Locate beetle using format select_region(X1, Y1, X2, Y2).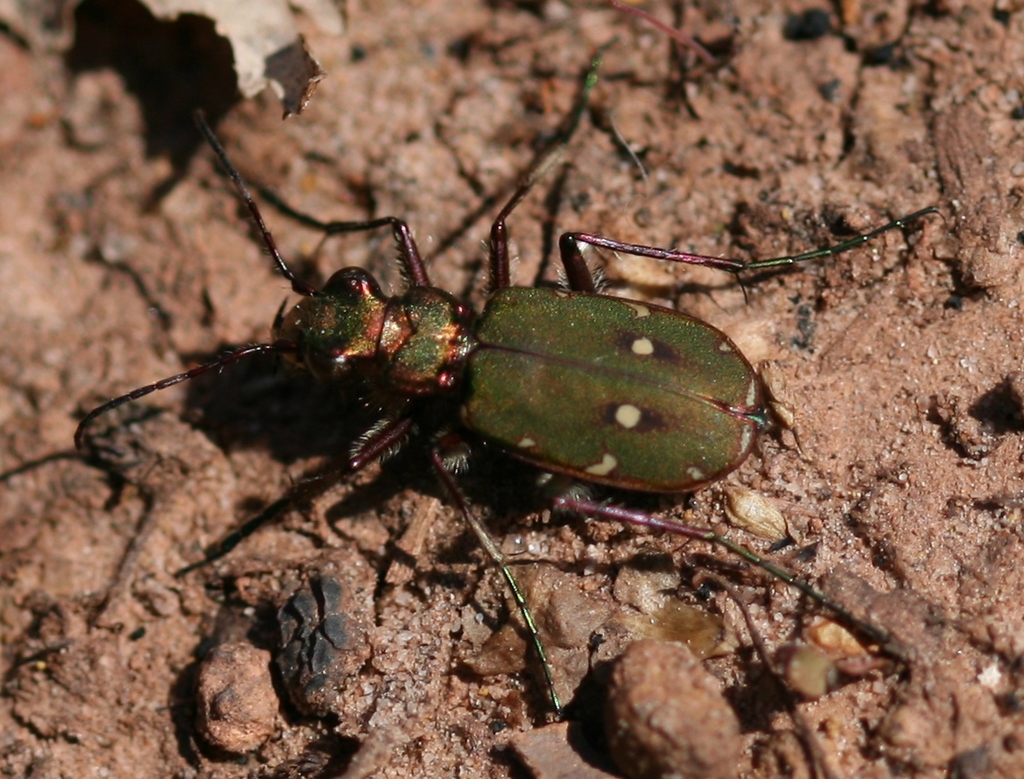
select_region(64, 93, 922, 697).
